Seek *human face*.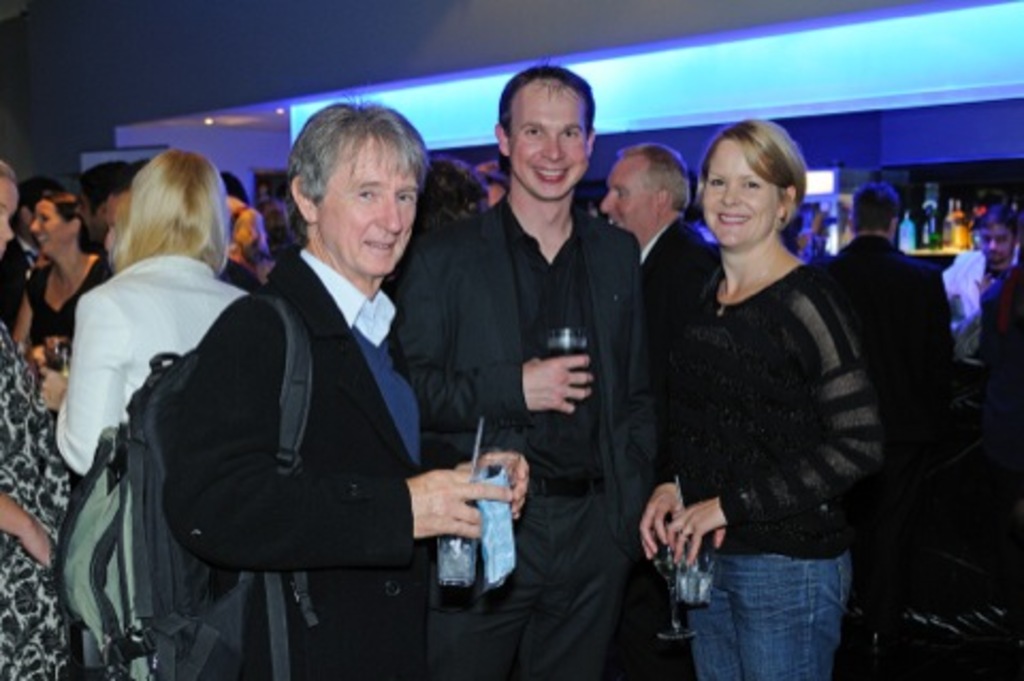
bbox=(975, 224, 1015, 263).
